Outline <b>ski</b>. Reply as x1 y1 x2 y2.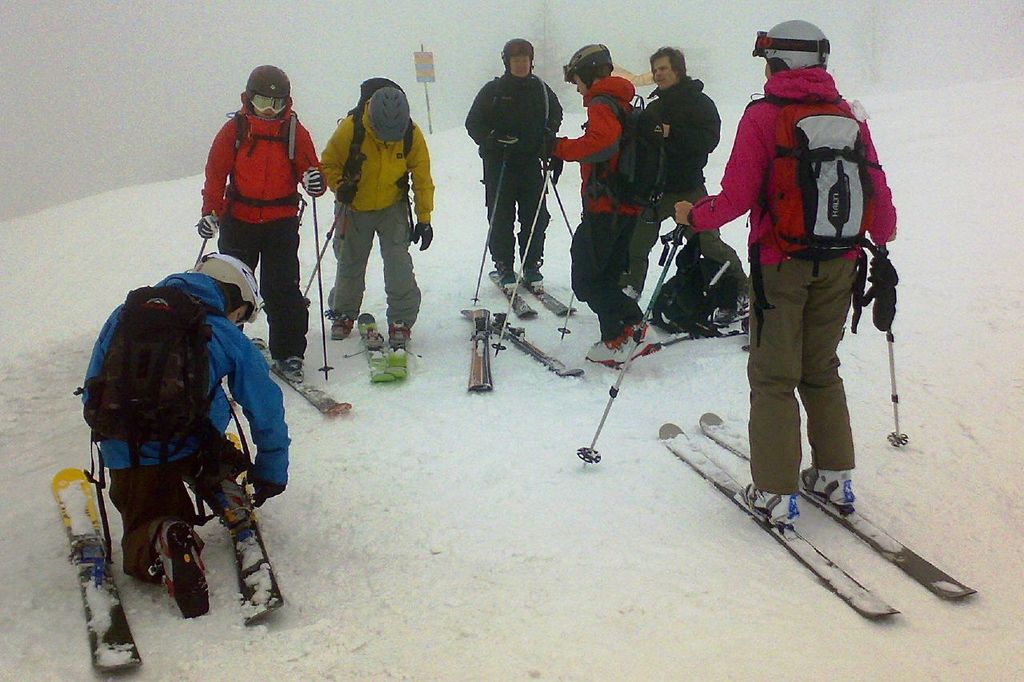
258 335 352 420.
